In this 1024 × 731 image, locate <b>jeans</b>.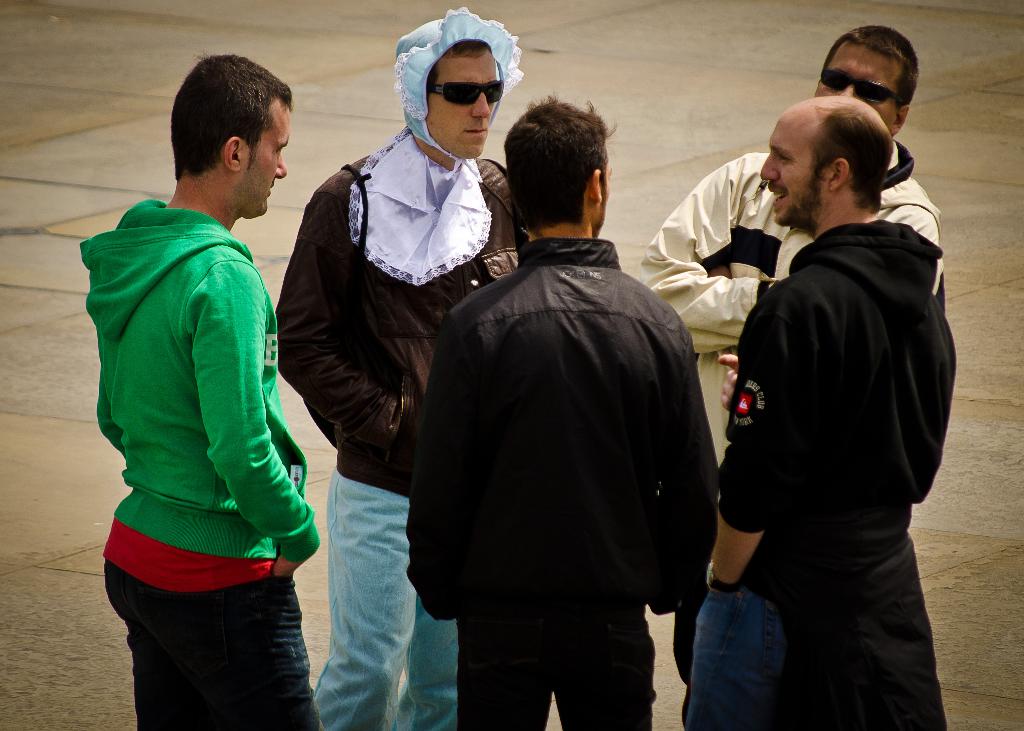
Bounding box: box(296, 468, 477, 729).
